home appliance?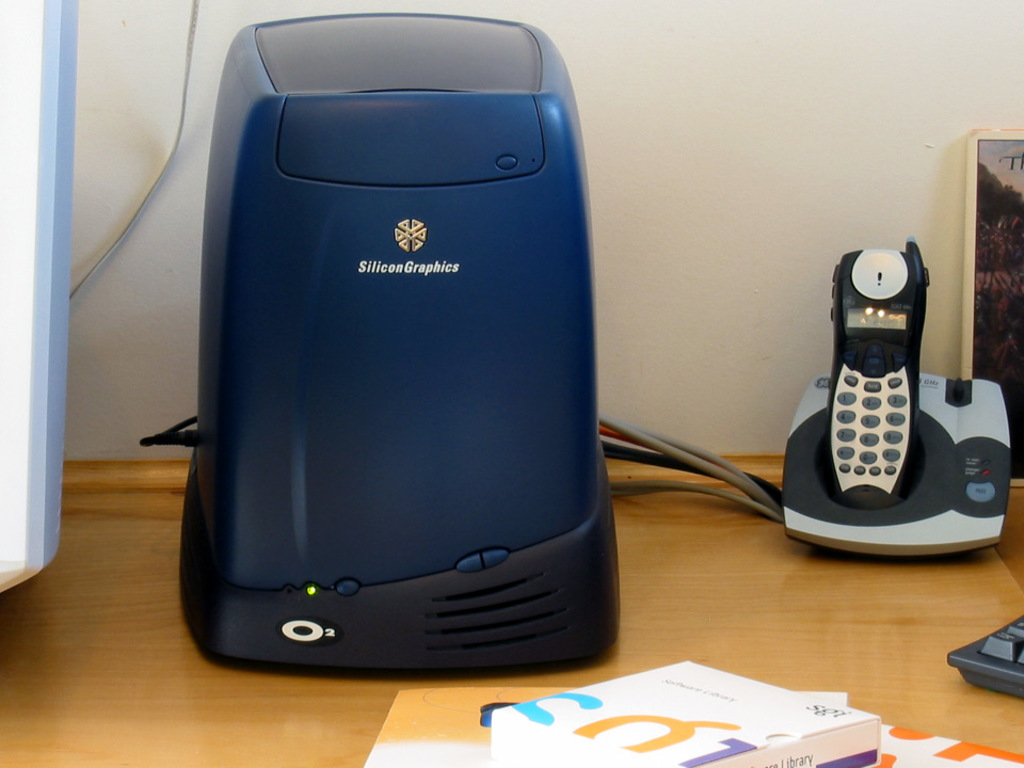
[x1=0, y1=0, x2=83, y2=596]
